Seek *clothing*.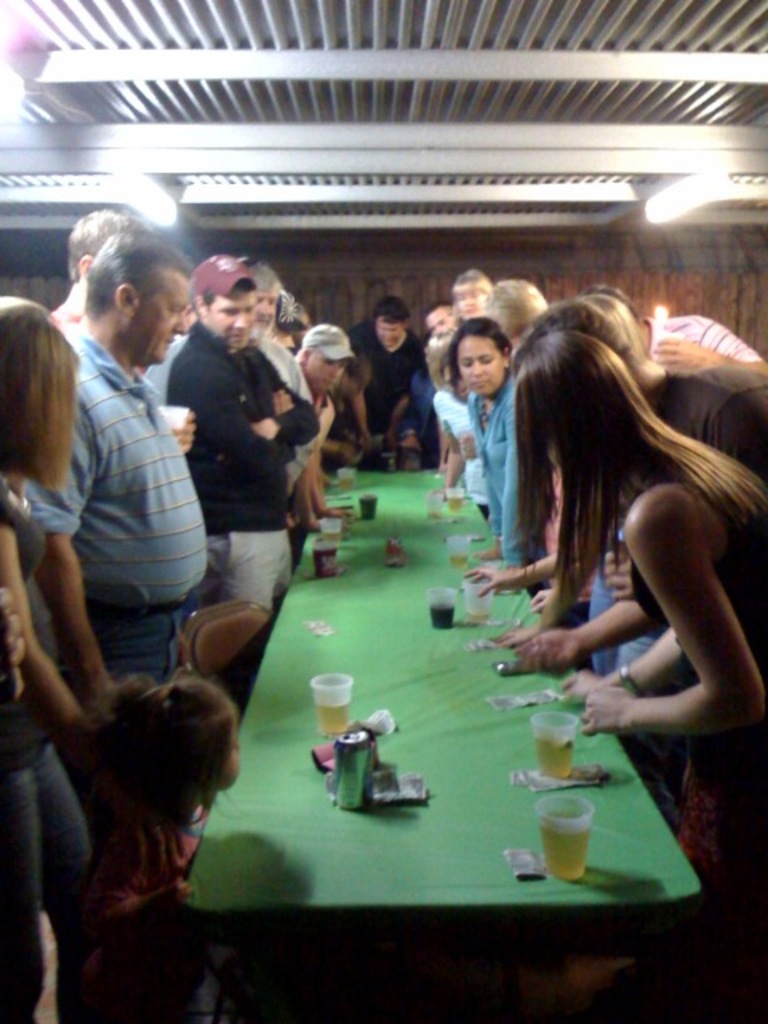
BBox(146, 318, 315, 618).
